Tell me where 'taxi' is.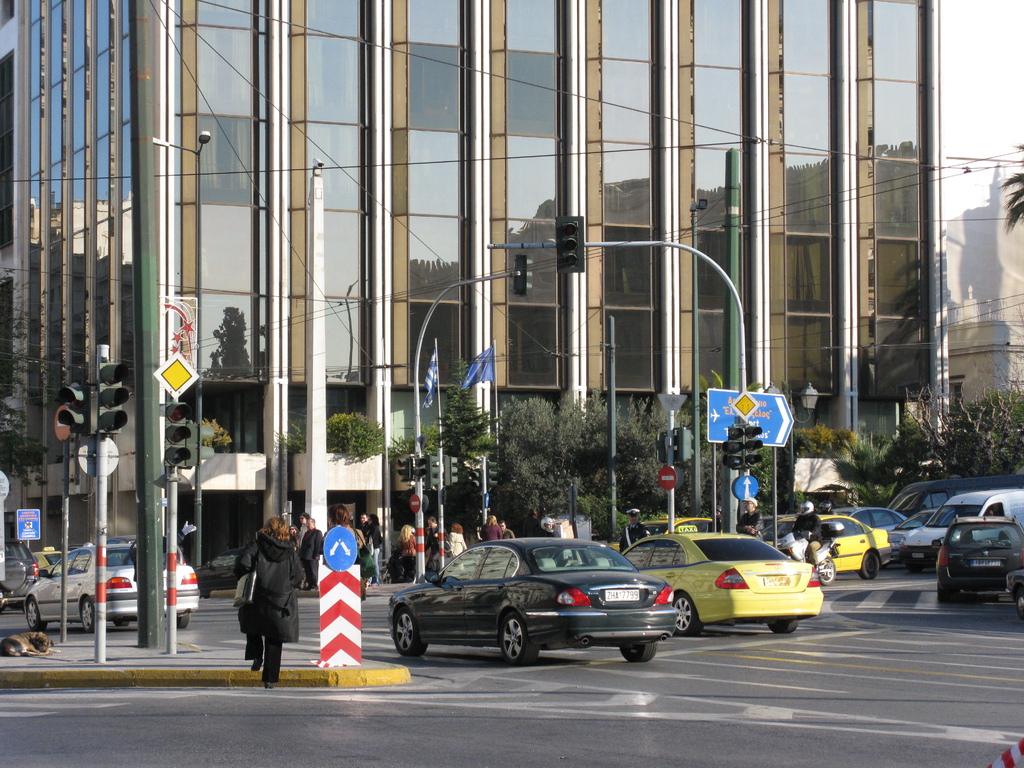
'taxi' is at x1=763 y1=509 x2=899 y2=581.
